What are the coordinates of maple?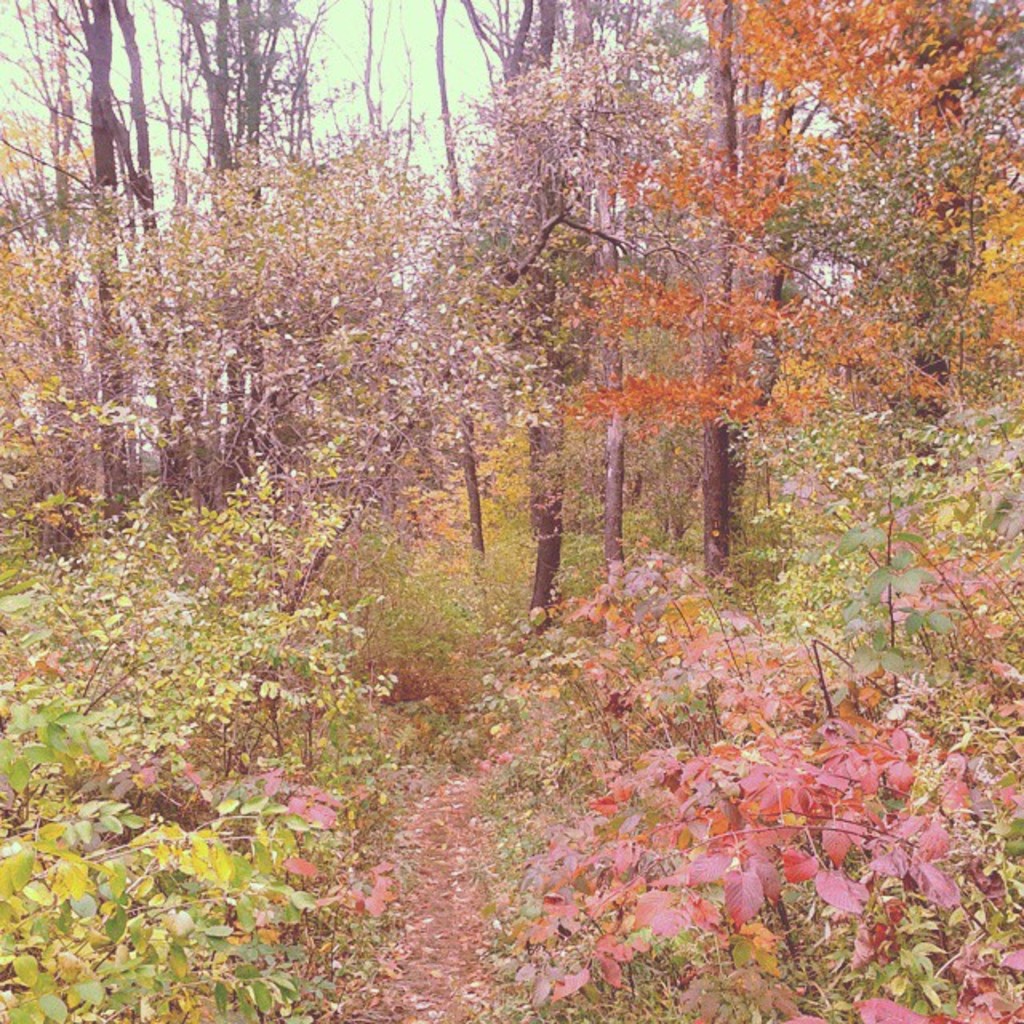
[0,0,1022,1022].
